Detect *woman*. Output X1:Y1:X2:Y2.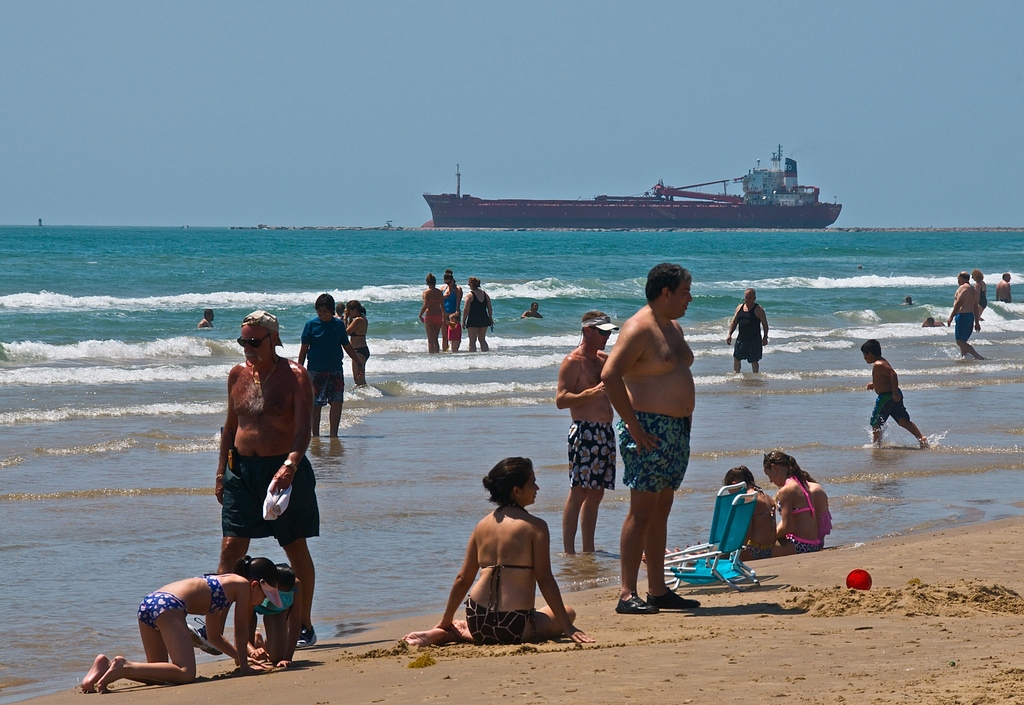
342:300:372:391.
